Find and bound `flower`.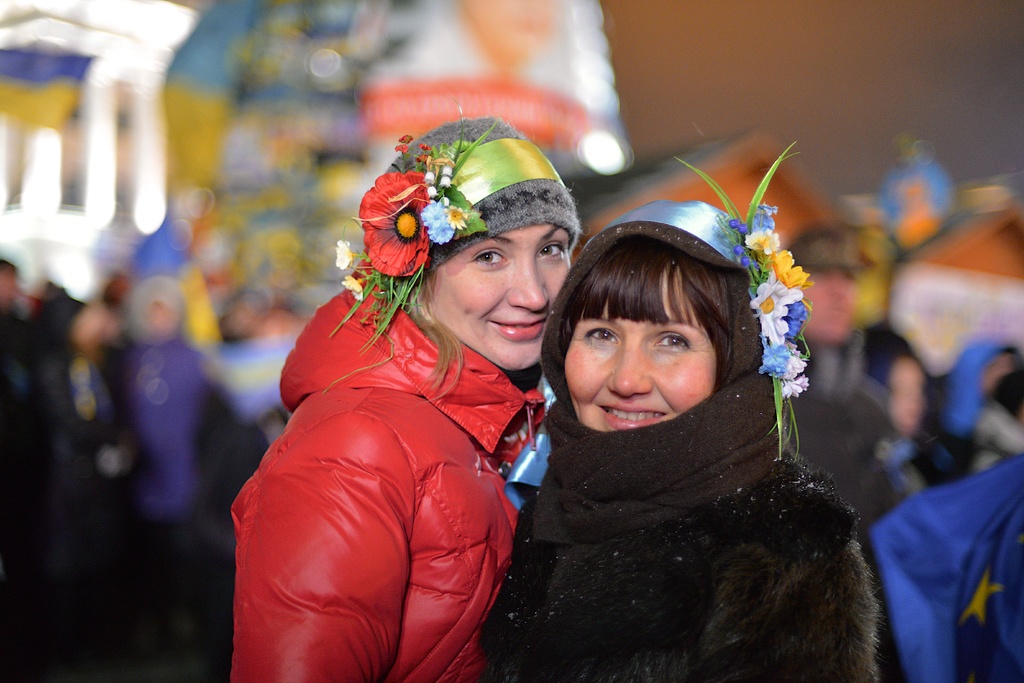
Bound: 445:205:472:233.
